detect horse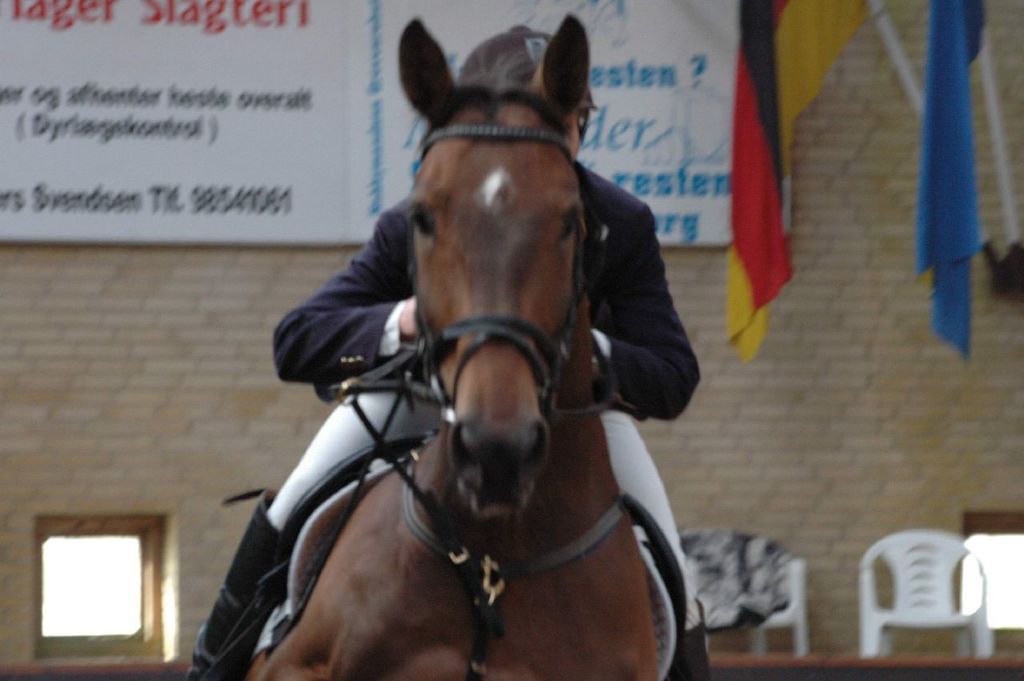
l=239, t=14, r=662, b=680
